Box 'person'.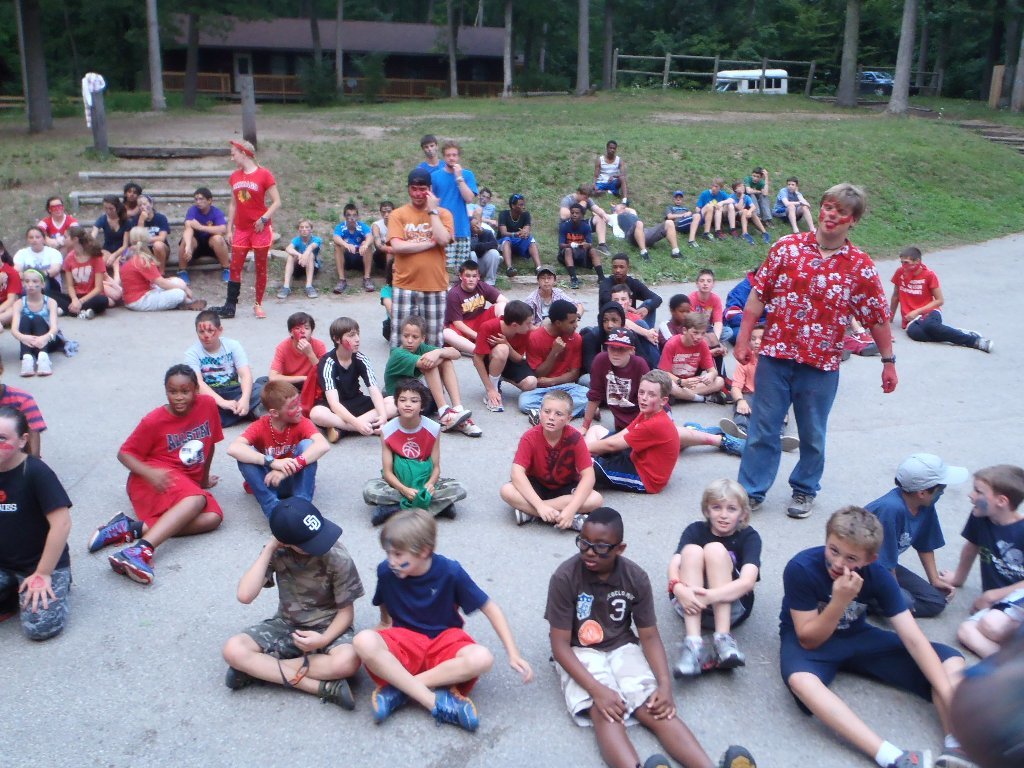
[x1=270, y1=223, x2=321, y2=302].
